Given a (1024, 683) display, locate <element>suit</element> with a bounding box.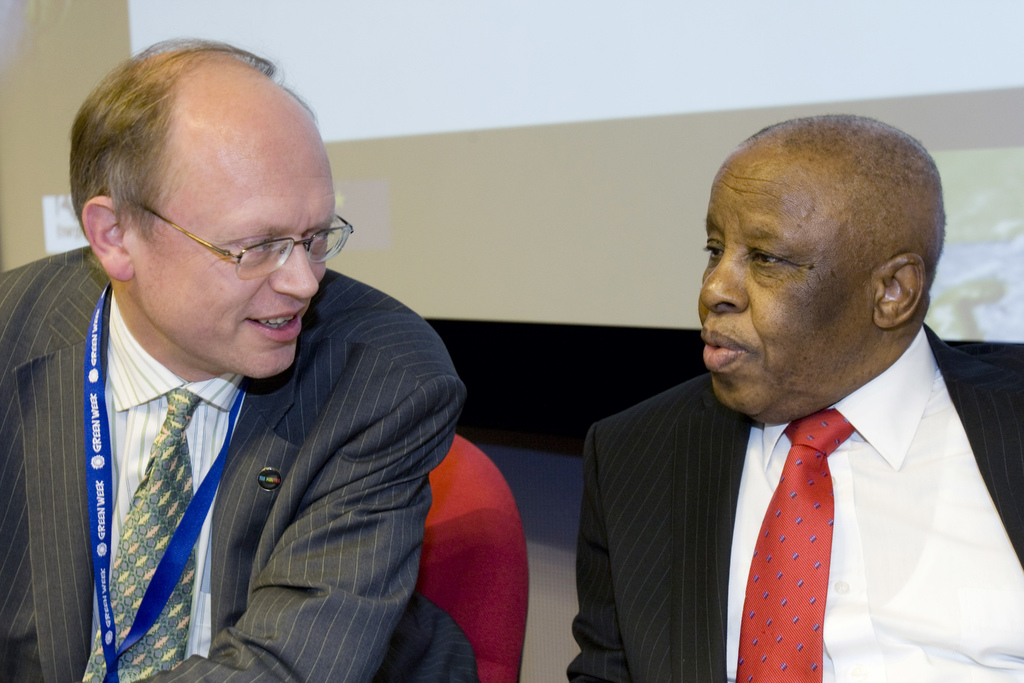
Located: bbox=(566, 311, 1023, 682).
